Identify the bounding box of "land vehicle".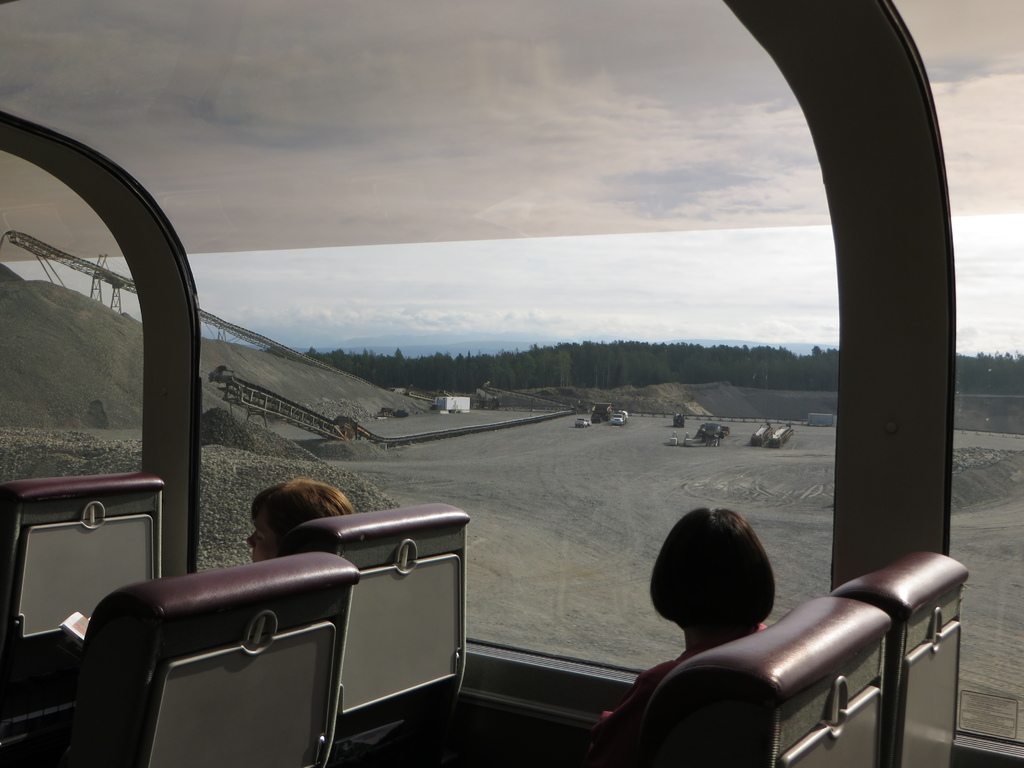
x1=392, y1=405, x2=412, y2=420.
